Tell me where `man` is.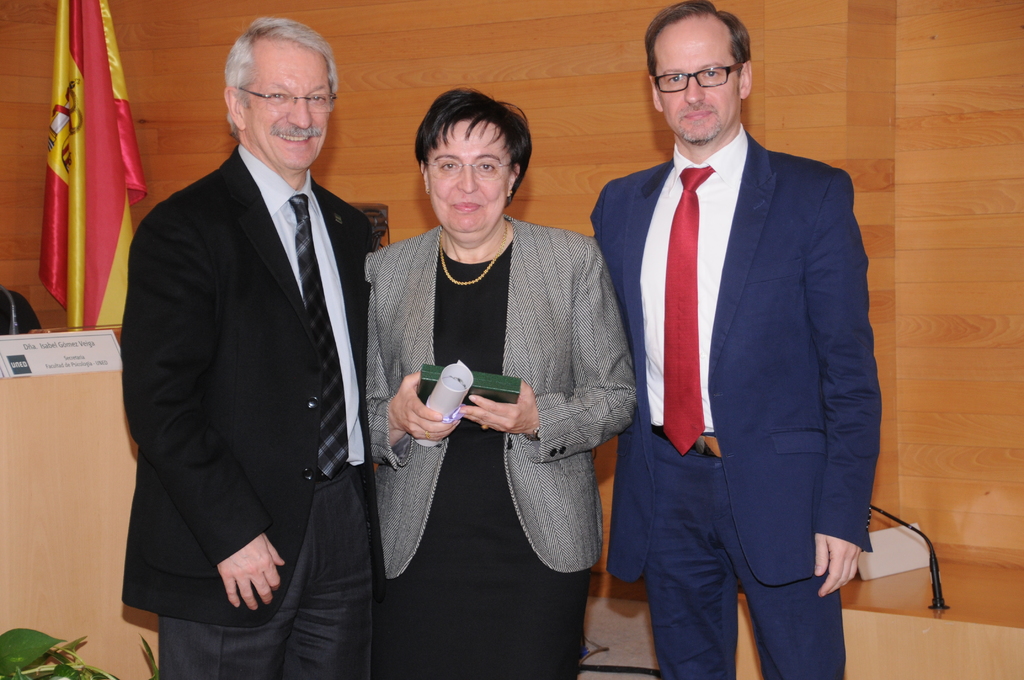
`man` is at bbox(124, 12, 382, 679).
